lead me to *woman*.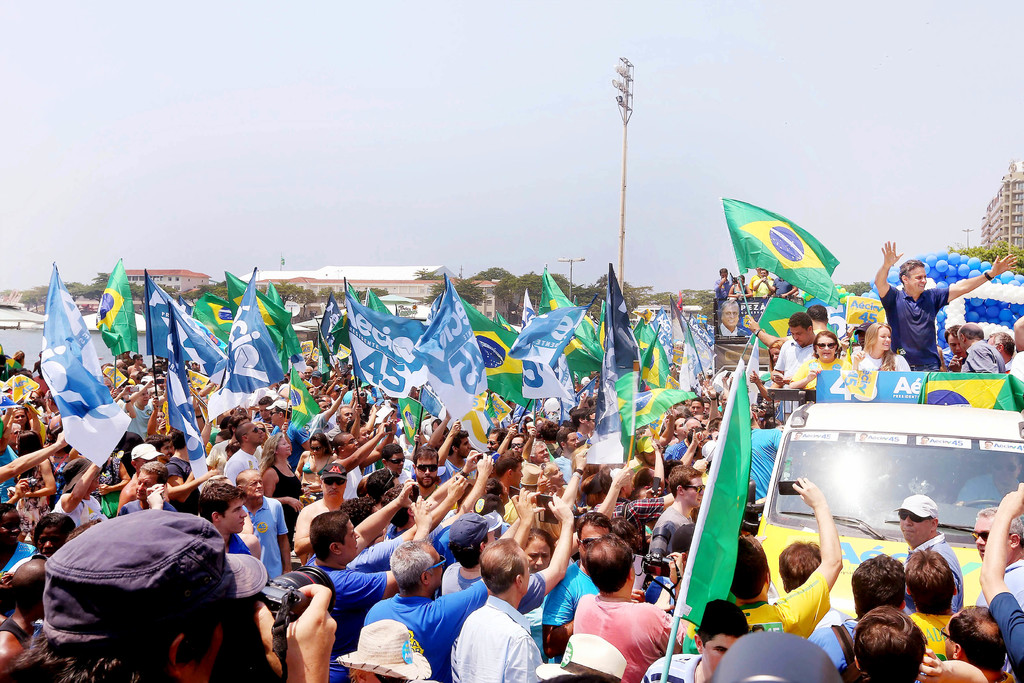
Lead to bbox=(522, 527, 554, 659).
